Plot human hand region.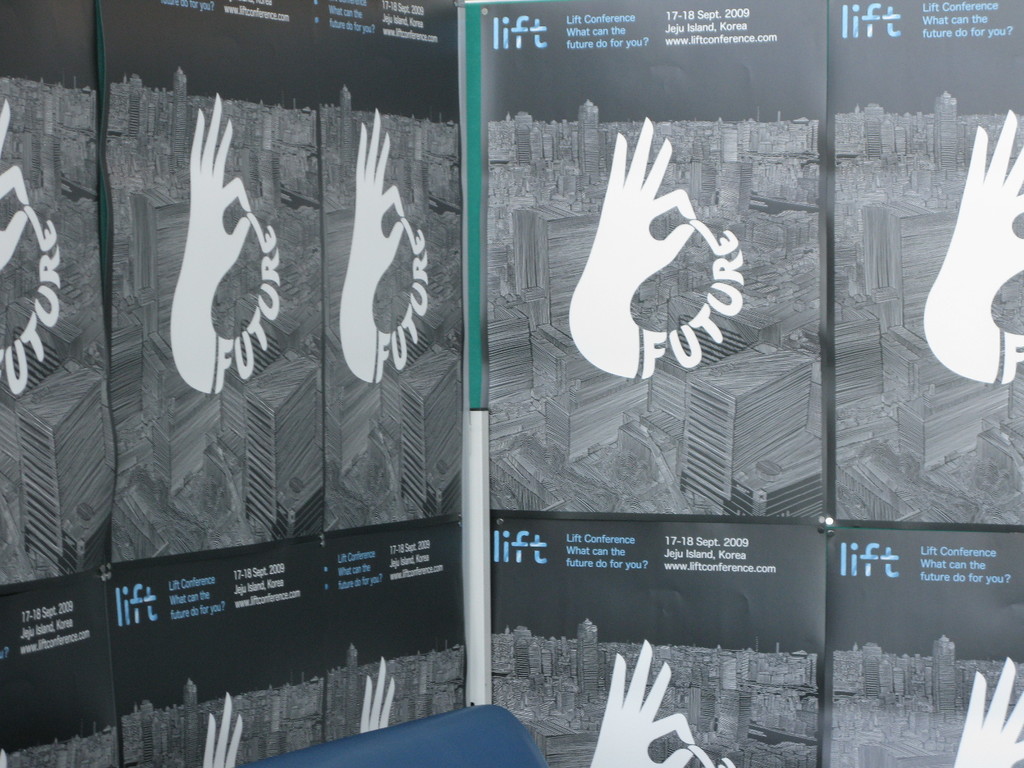
Plotted at select_region(953, 658, 1023, 767).
